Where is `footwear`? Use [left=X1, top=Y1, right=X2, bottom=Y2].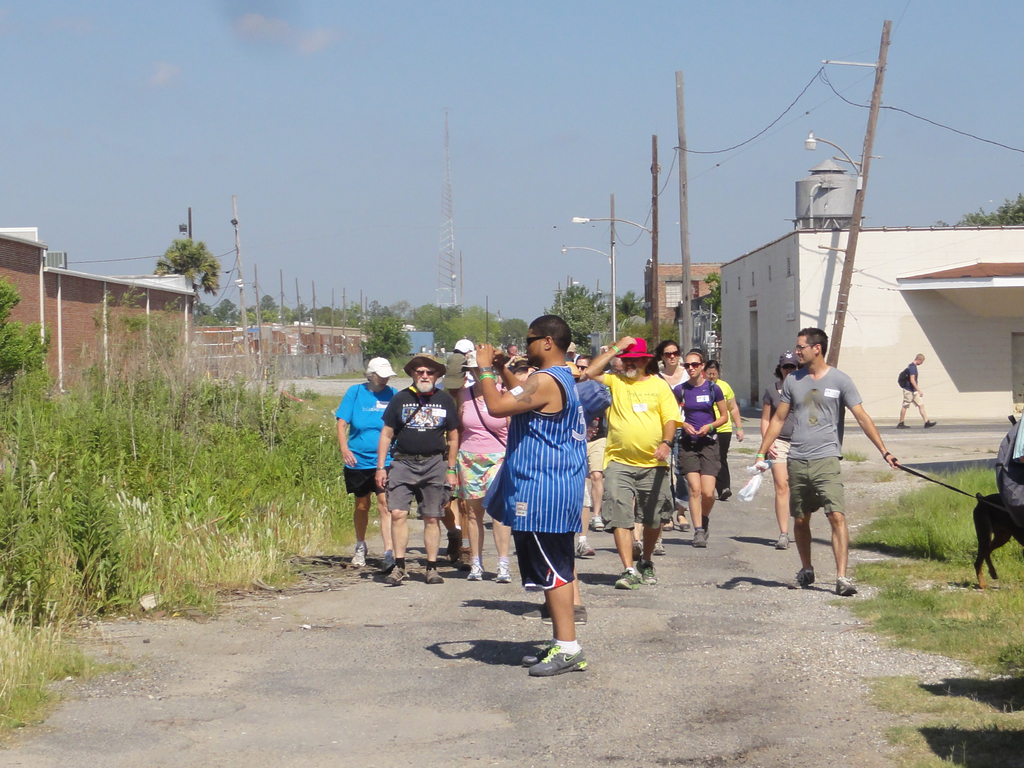
[left=653, top=536, right=666, bottom=561].
